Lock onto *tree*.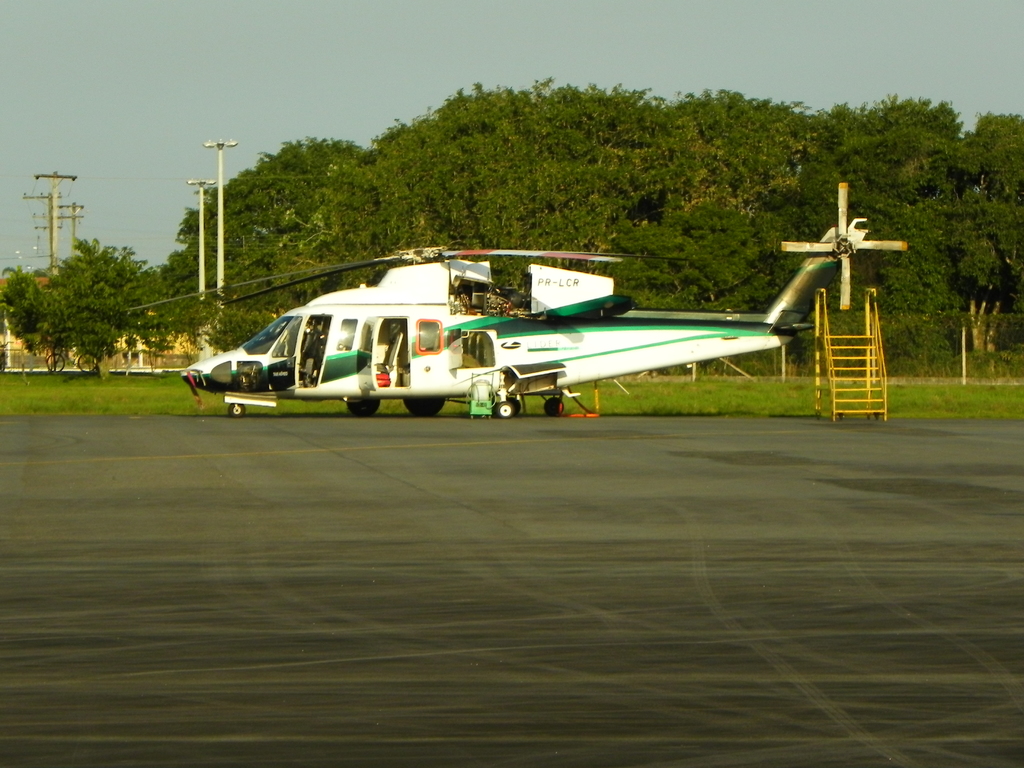
Locked: left=364, top=80, right=632, bottom=281.
